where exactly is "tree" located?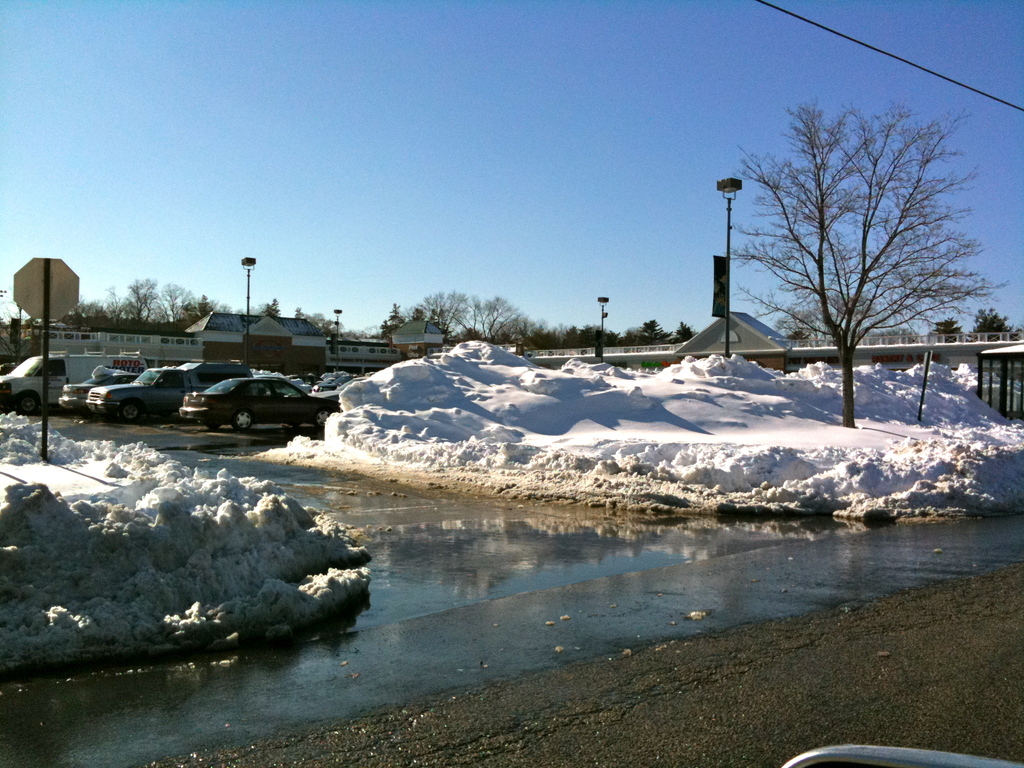
Its bounding box is bbox=(102, 278, 218, 336).
